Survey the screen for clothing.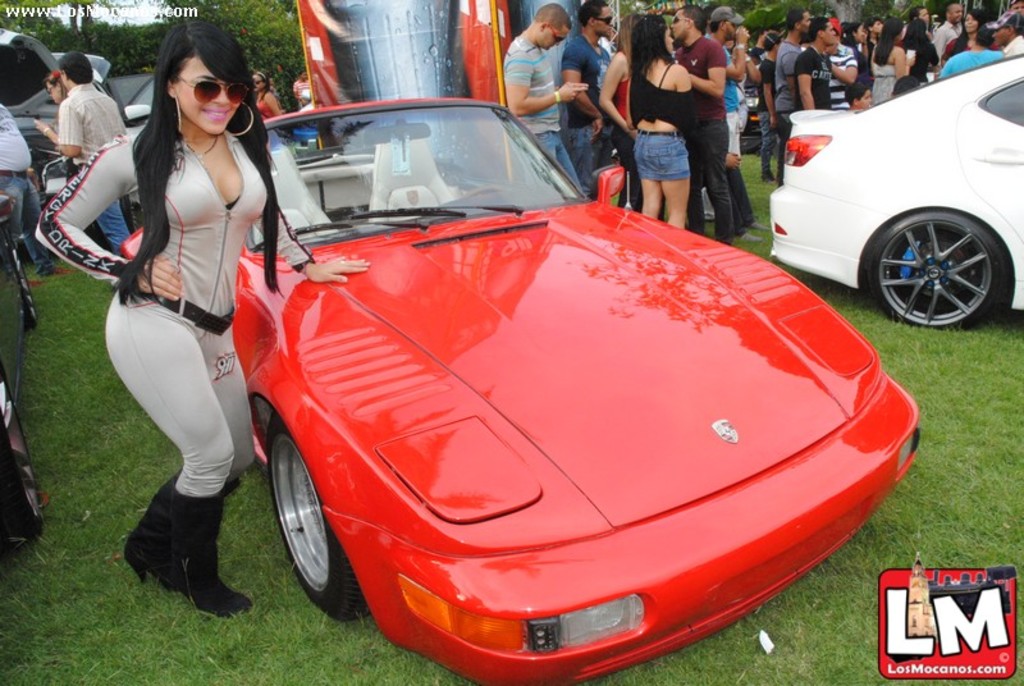
Survey found: l=296, t=77, r=316, b=106.
